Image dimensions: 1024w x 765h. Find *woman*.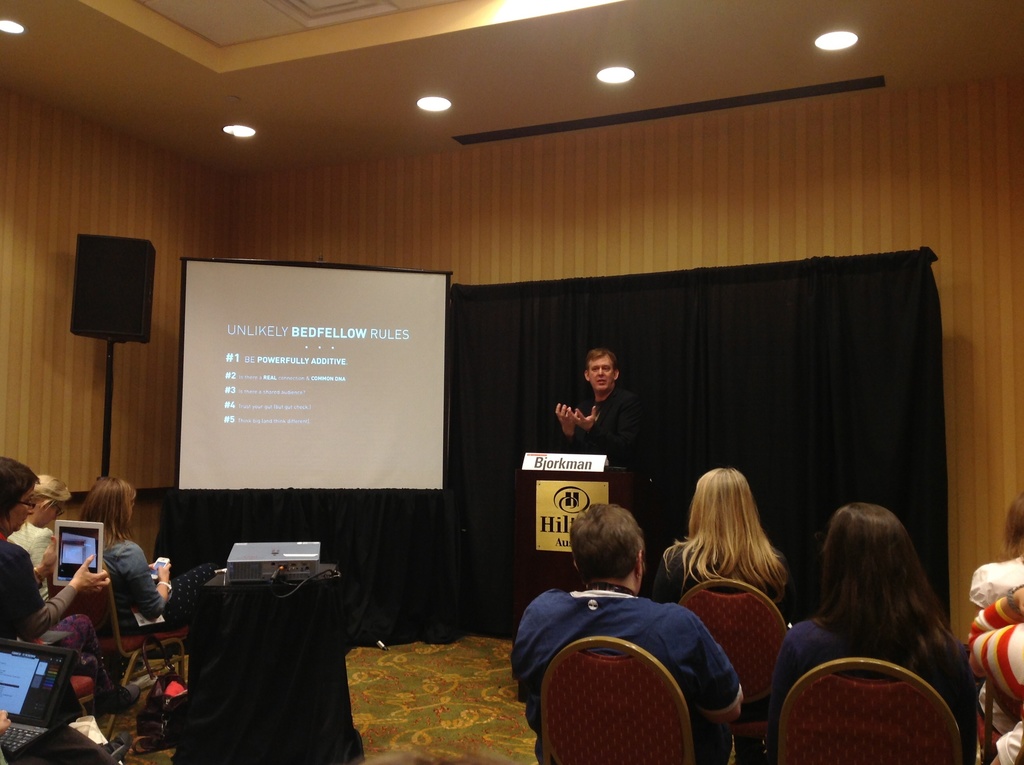
select_region(79, 476, 223, 635).
